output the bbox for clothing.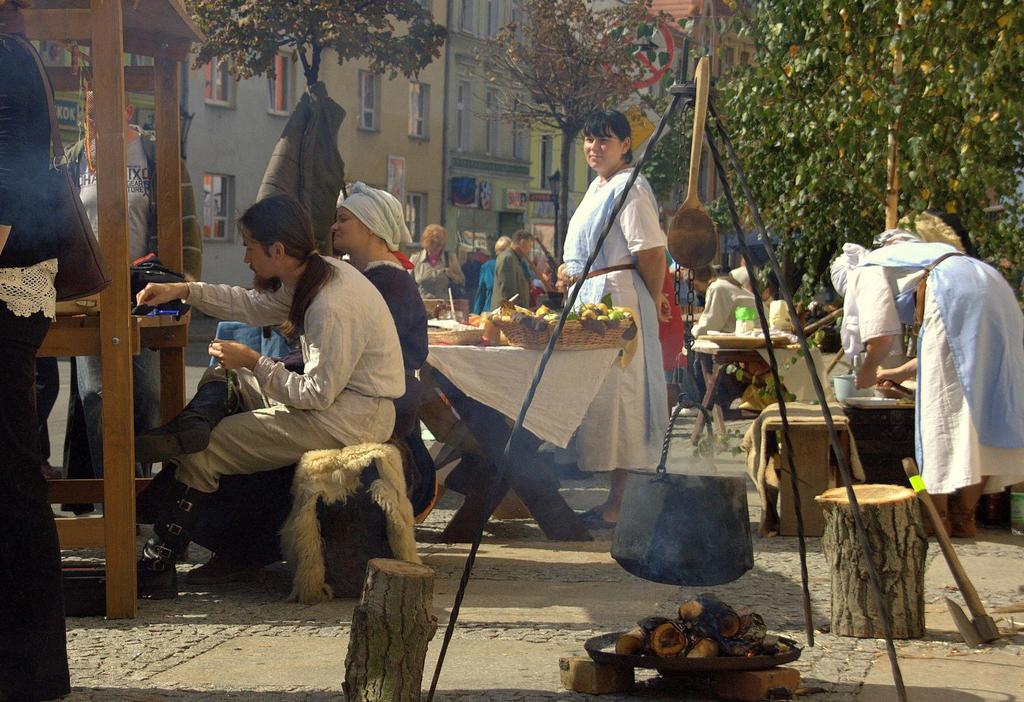
<region>52, 113, 198, 483</region>.
